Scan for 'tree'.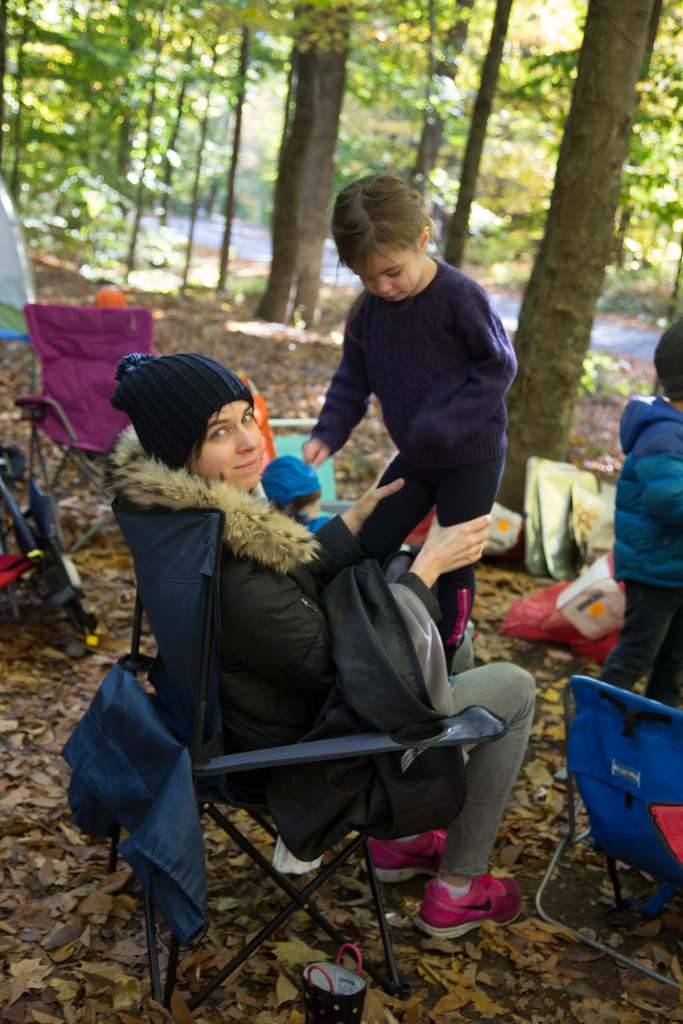
Scan result: bbox(515, 0, 658, 567).
